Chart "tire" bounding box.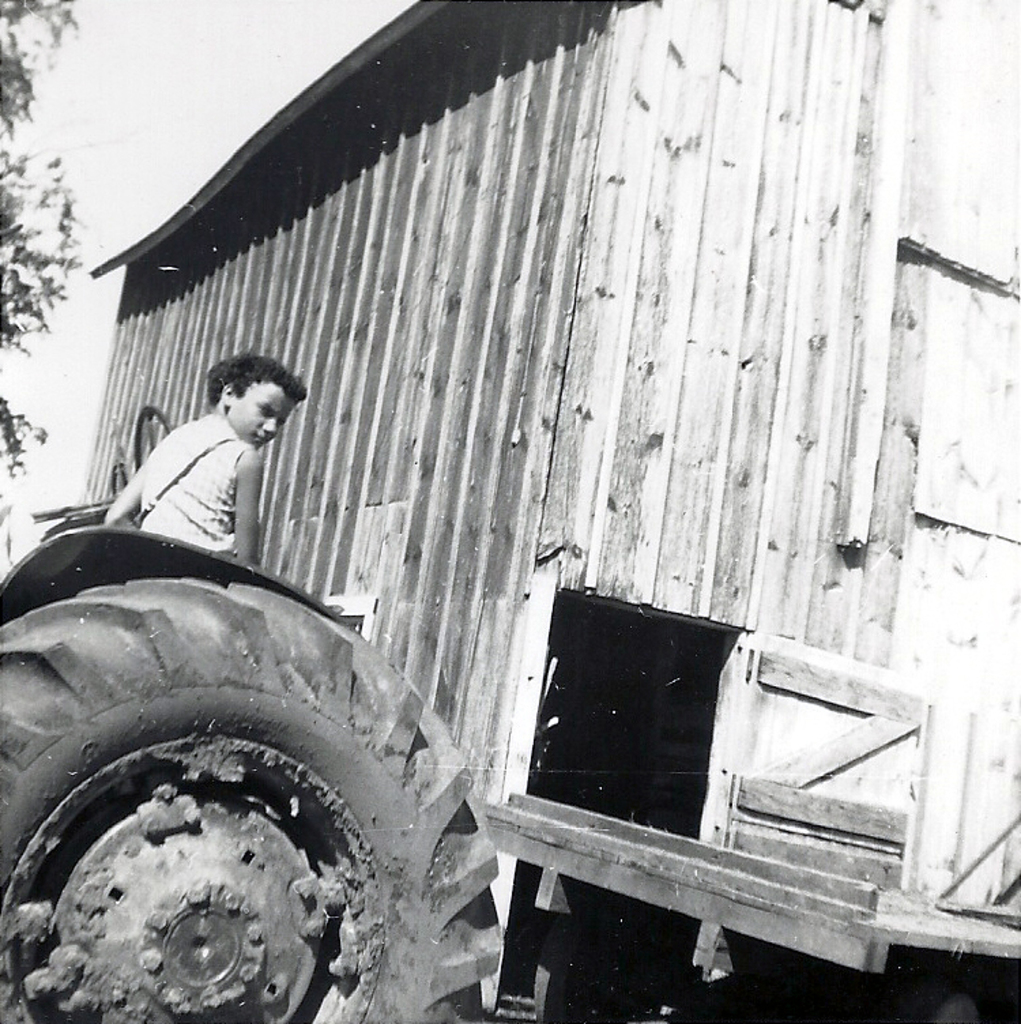
Charted: <bbox>534, 912, 664, 1023</bbox>.
